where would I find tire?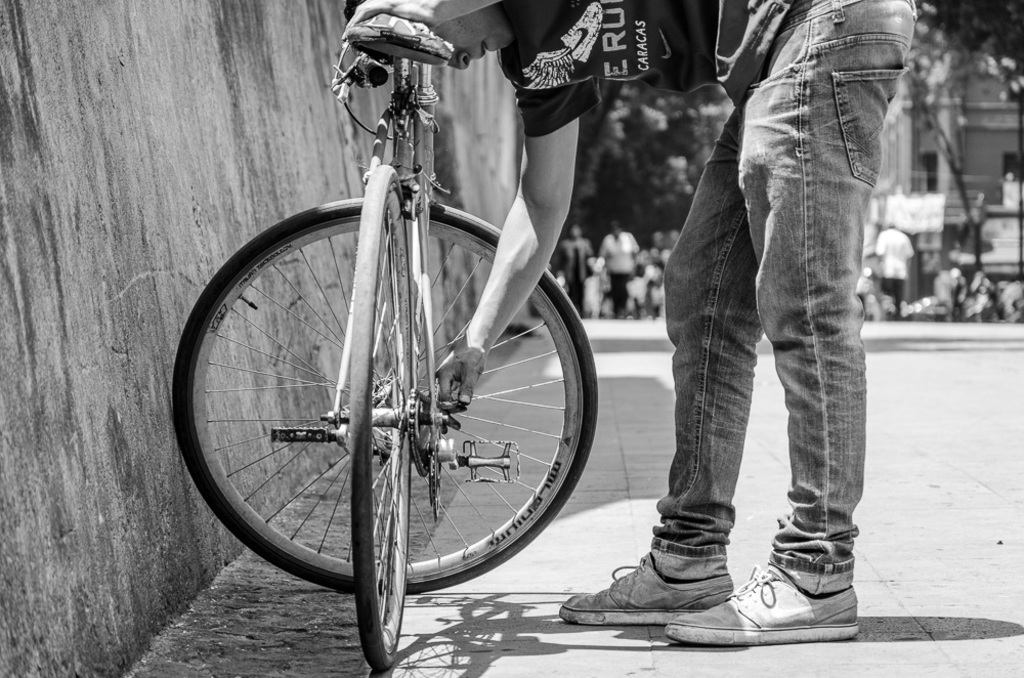
At {"left": 348, "top": 162, "right": 413, "bottom": 672}.
